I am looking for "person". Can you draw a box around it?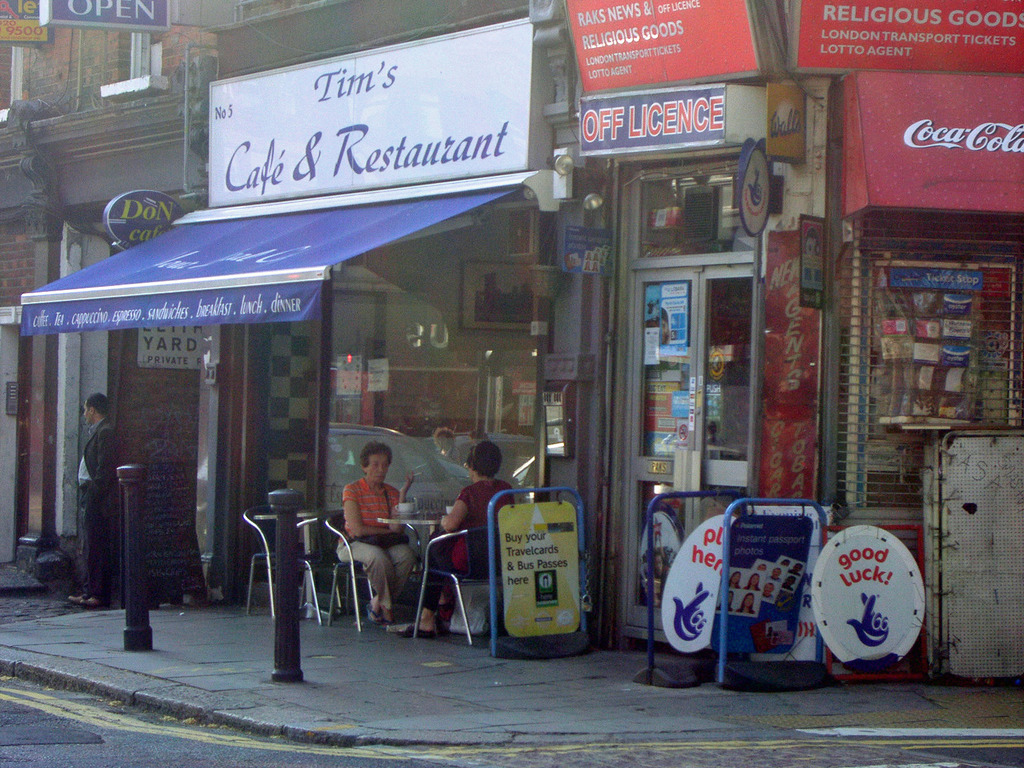
Sure, the bounding box is <box>68,392,118,604</box>.
